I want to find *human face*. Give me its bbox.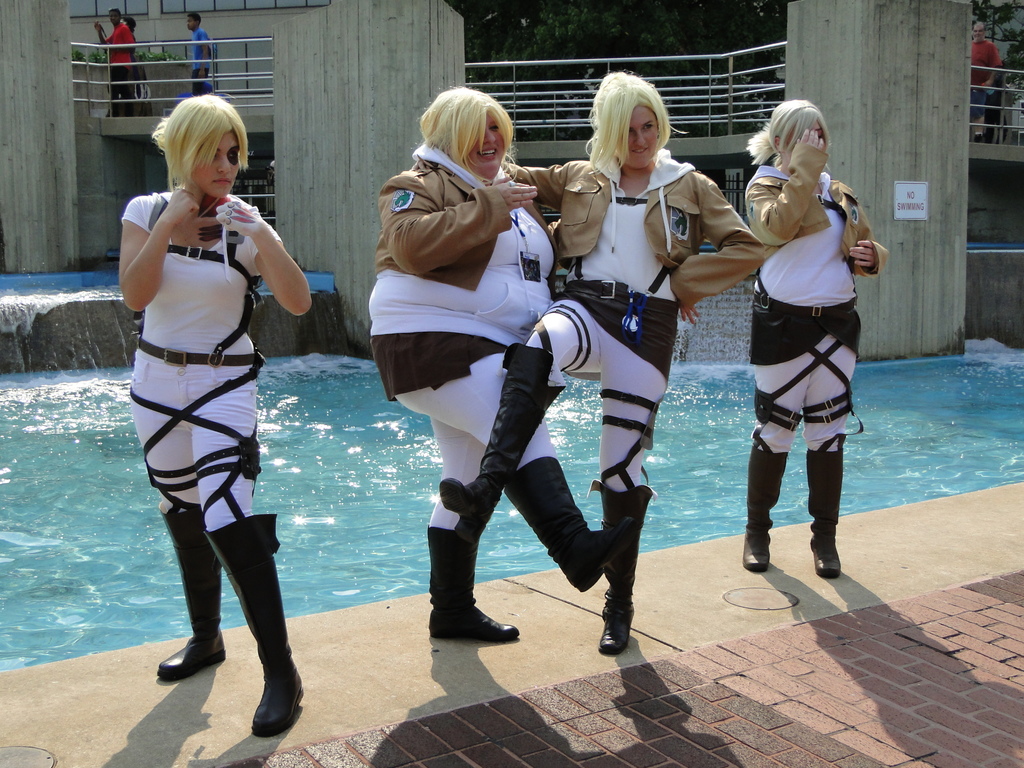
<bbox>195, 126, 242, 198</bbox>.
